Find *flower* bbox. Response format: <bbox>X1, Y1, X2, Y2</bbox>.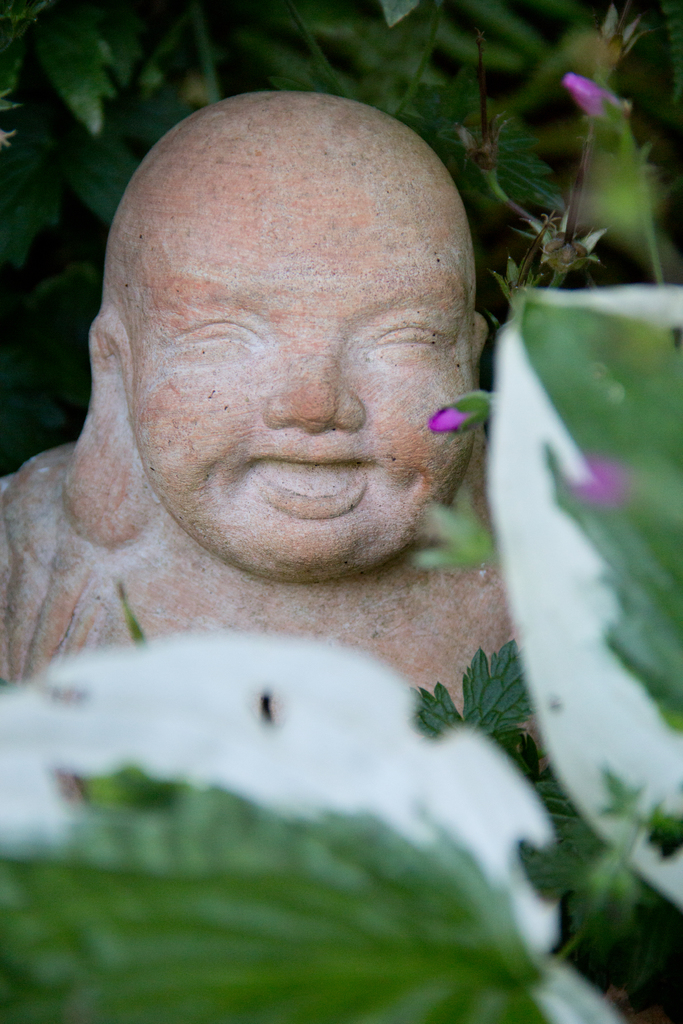
<bbox>563, 445, 617, 514</bbox>.
